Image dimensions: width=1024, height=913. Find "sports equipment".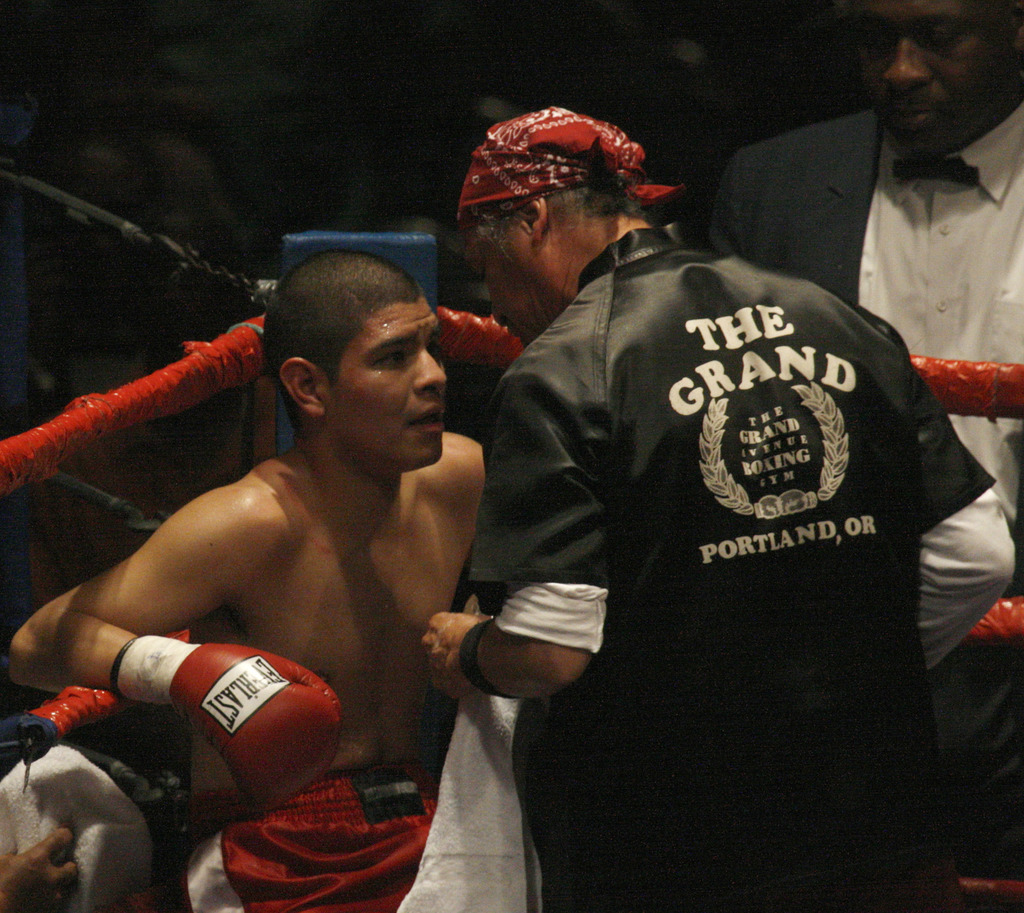
region(116, 635, 346, 813).
